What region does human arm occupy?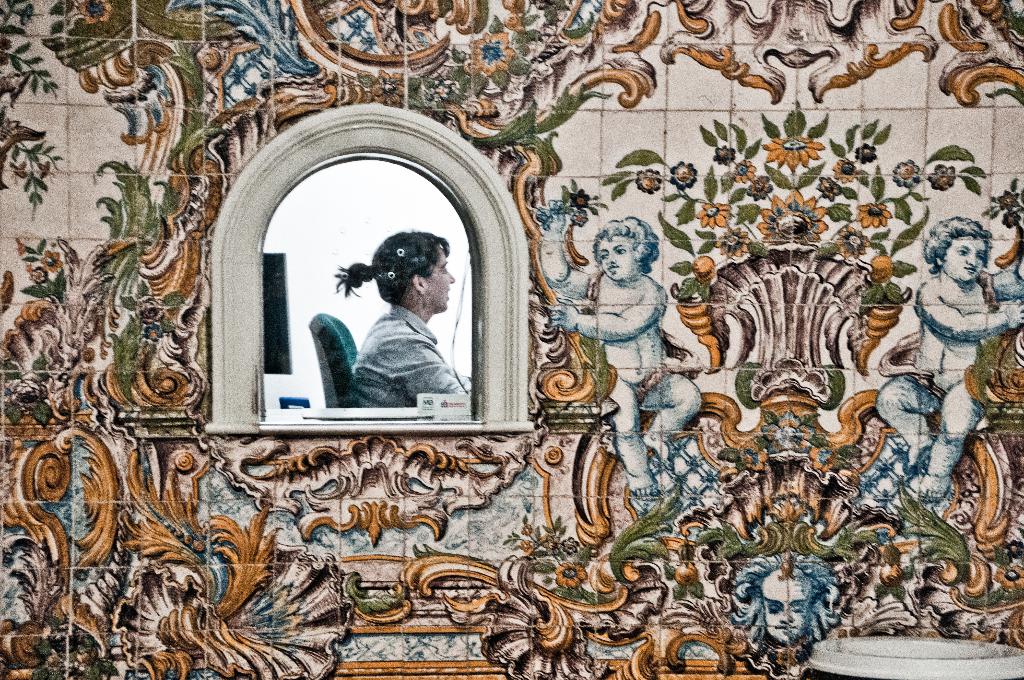
l=390, t=339, r=476, b=408.
